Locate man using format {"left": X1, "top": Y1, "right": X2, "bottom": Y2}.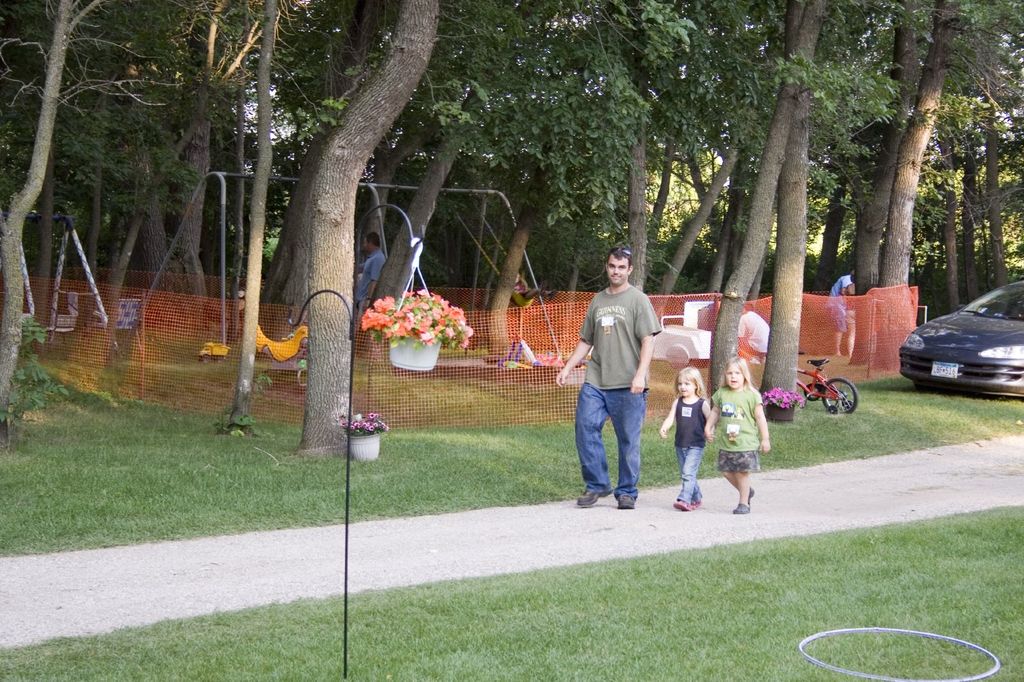
{"left": 351, "top": 230, "right": 385, "bottom": 316}.
